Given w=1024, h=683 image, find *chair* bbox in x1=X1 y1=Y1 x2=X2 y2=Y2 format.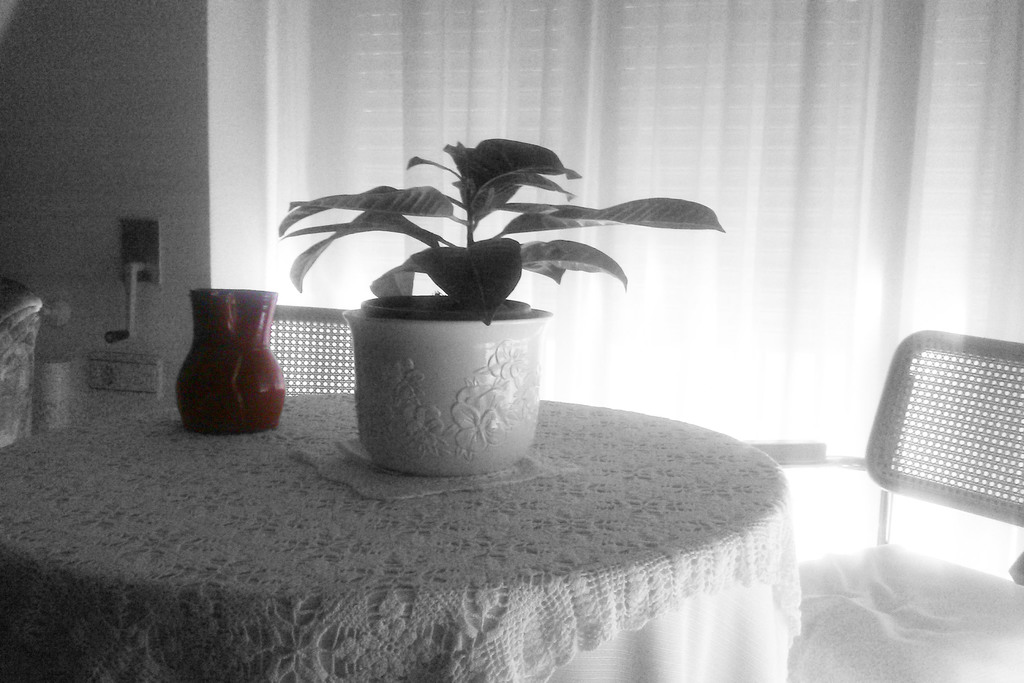
x1=278 y1=306 x2=356 y2=392.
